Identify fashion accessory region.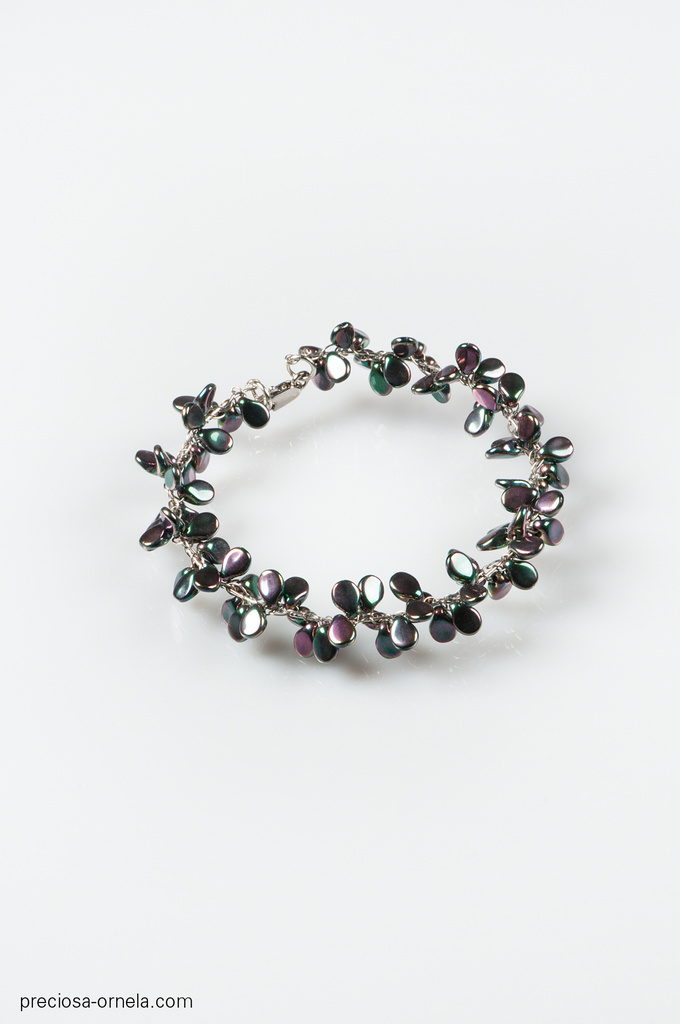
Region: <region>133, 317, 571, 667</region>.
